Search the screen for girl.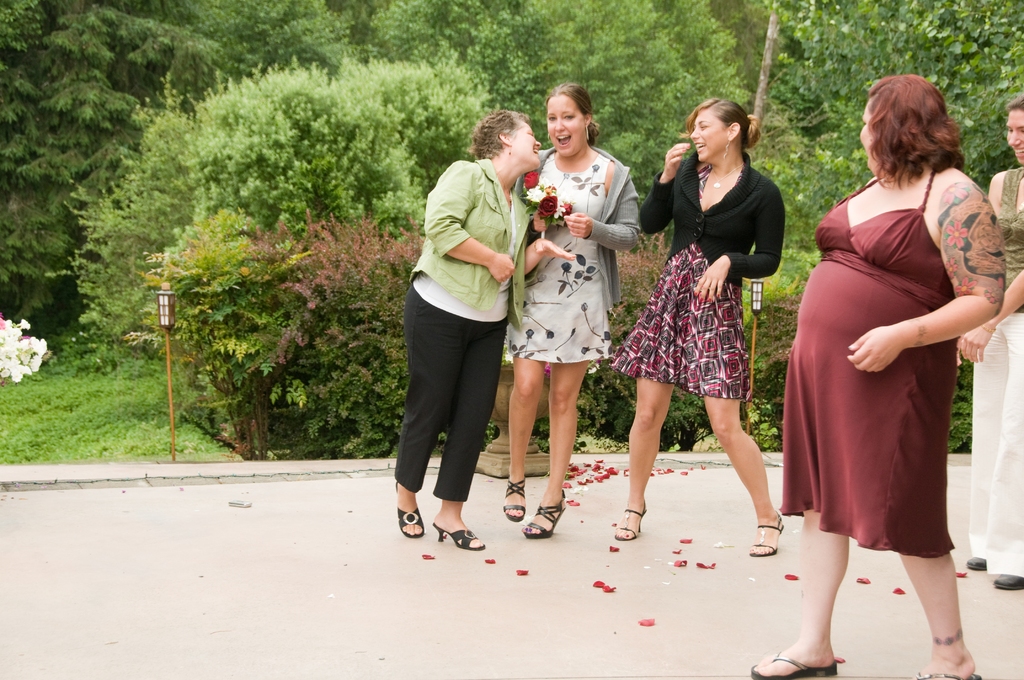
Found at bbox=[639, 102, 772, 560].
